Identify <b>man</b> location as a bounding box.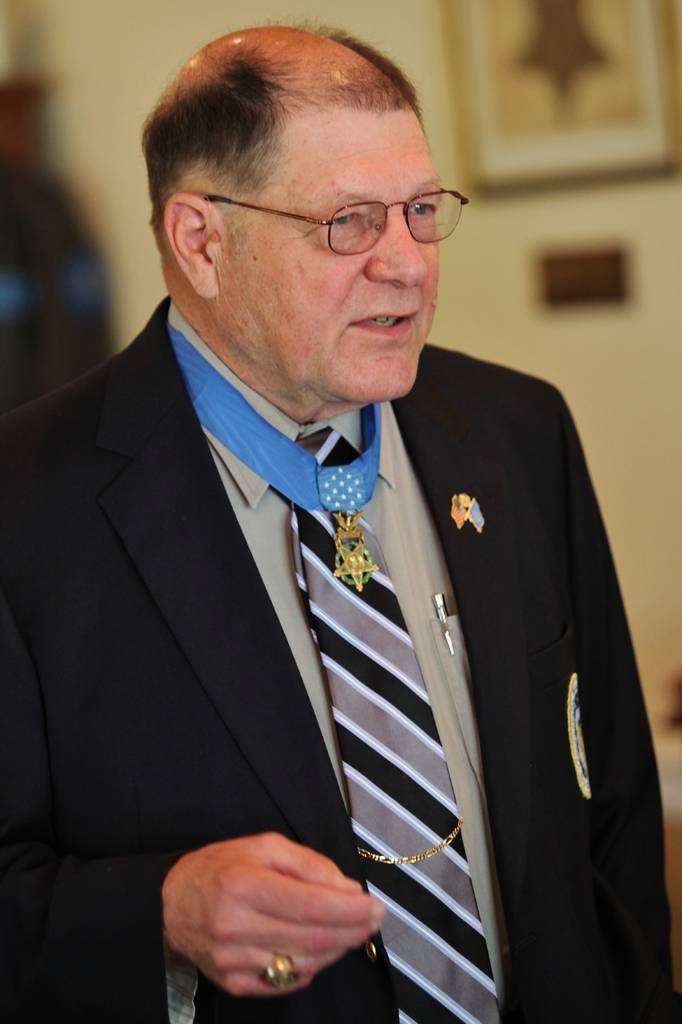
rect(33, 49, 632, 1009).
